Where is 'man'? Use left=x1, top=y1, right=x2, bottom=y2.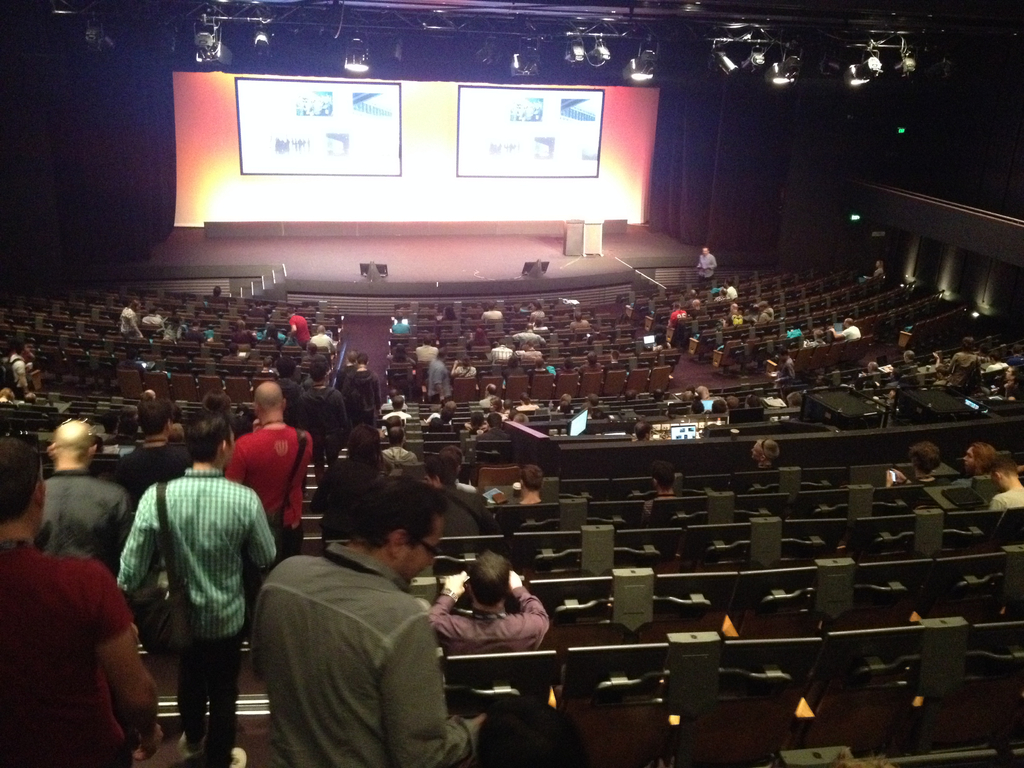
left=313, top=323, right=335, bottom=349.
